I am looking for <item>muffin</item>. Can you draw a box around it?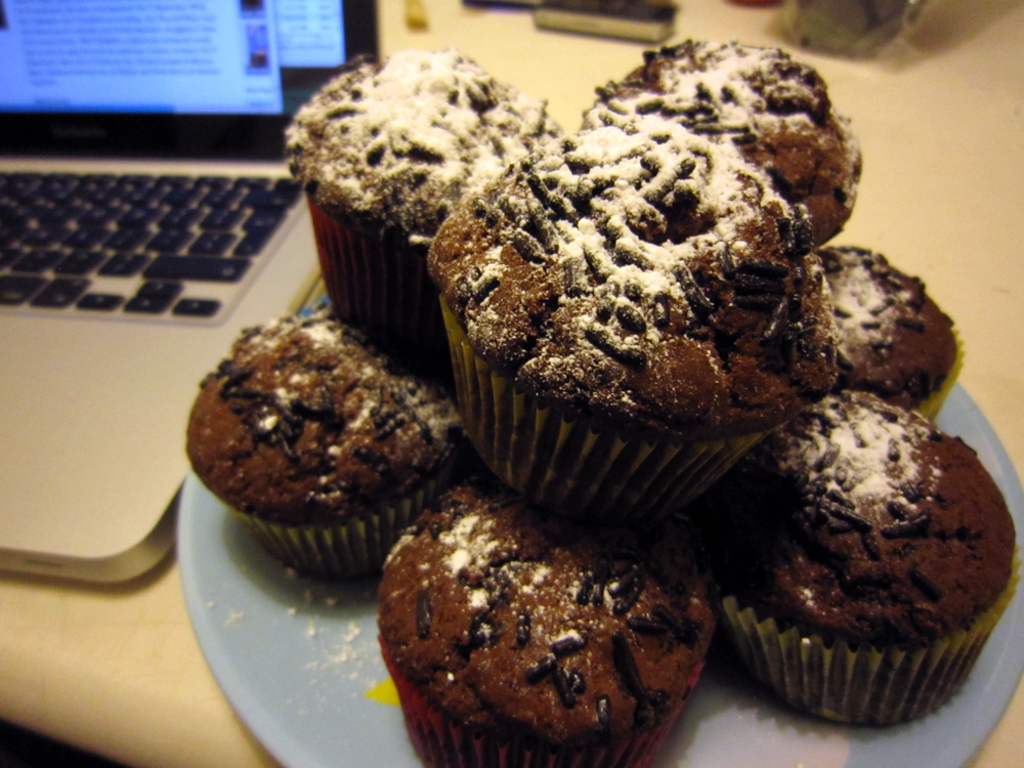
Sure, the bounding box is box=[816, 244, 968, 432].
